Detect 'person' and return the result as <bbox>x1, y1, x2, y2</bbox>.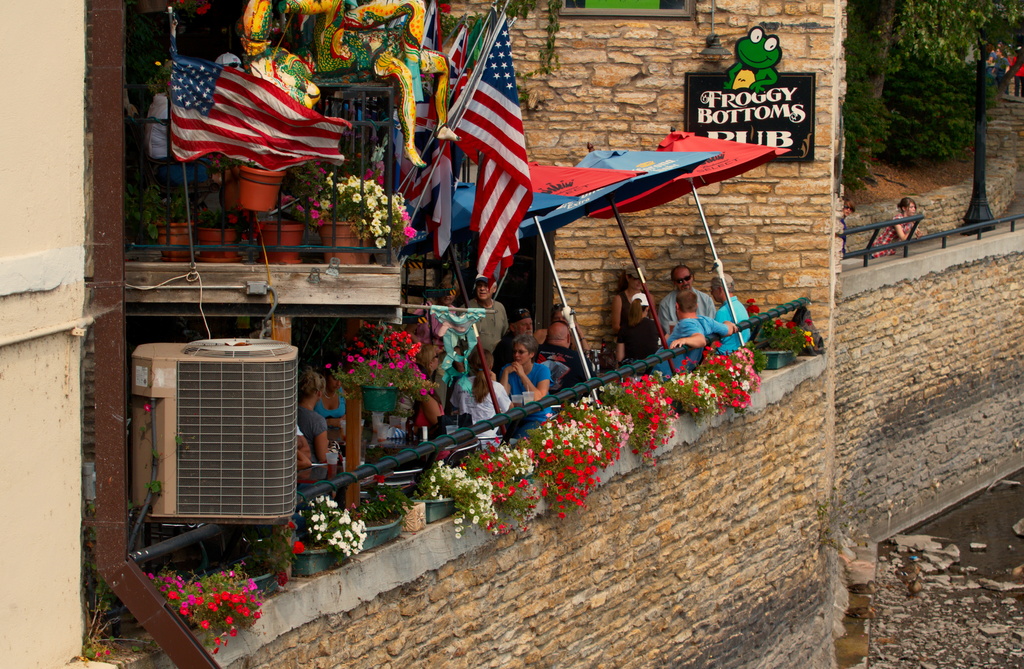
<bbox>452, 350, 515, 442</bbox>.
